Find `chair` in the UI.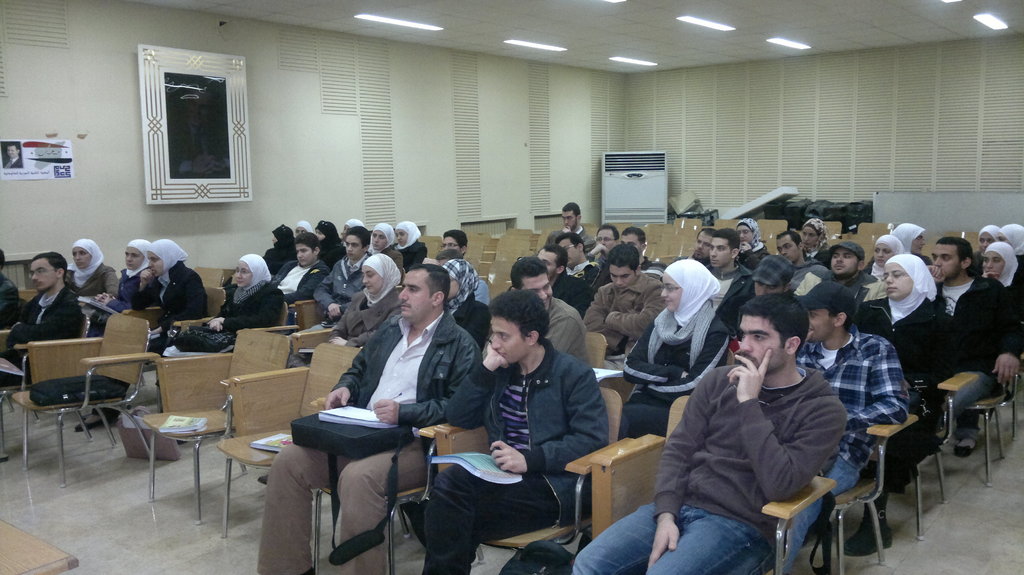
UI element at locate(588, 393, 842, 574).
